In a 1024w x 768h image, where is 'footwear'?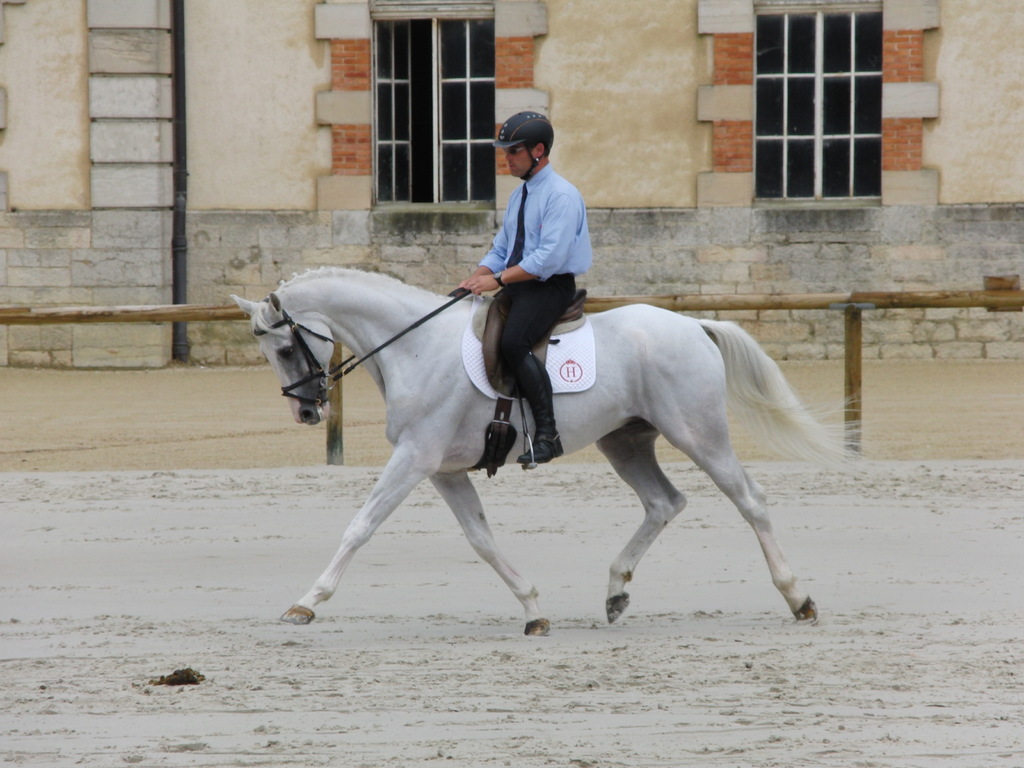
box=[515, 436, 564, 466].
